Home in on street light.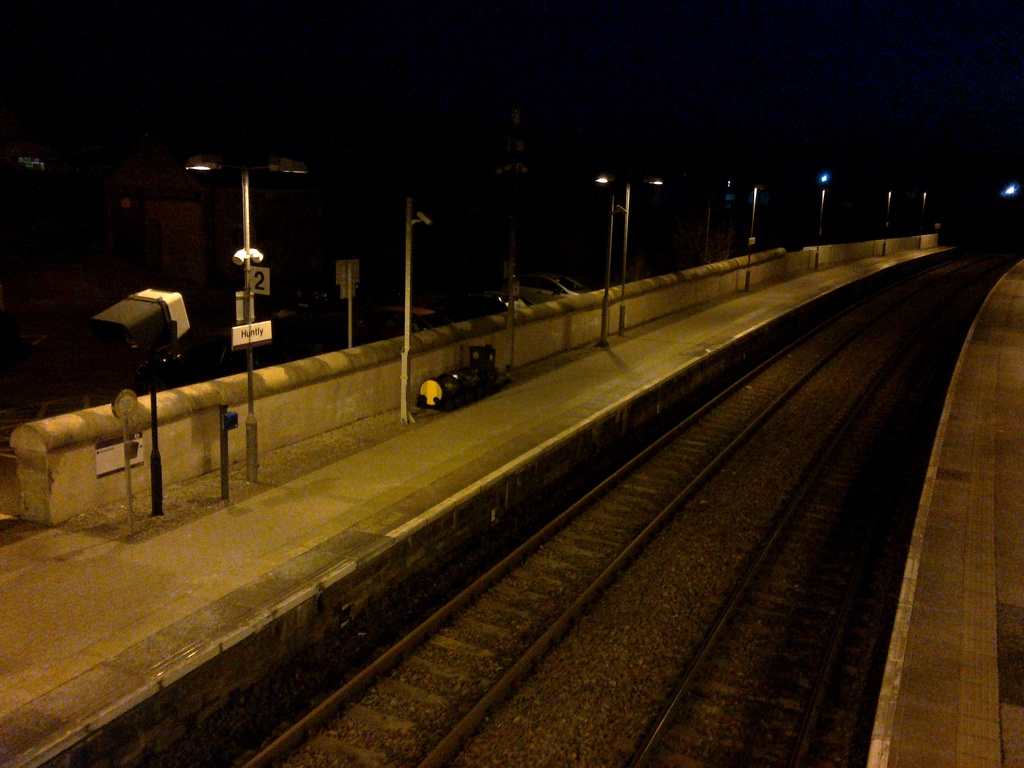
Homed in at <bbox>589, 169, 673, 344</bbox>.
